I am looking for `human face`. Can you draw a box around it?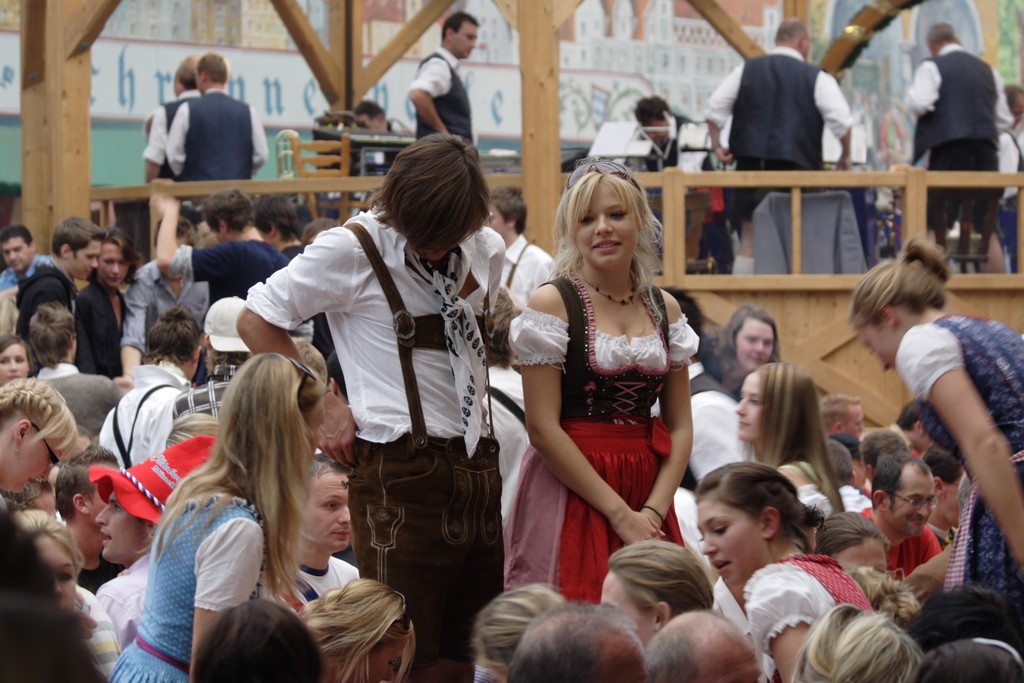
Sure, the bounding box is <region>599, 573, 658, 642</region>.
